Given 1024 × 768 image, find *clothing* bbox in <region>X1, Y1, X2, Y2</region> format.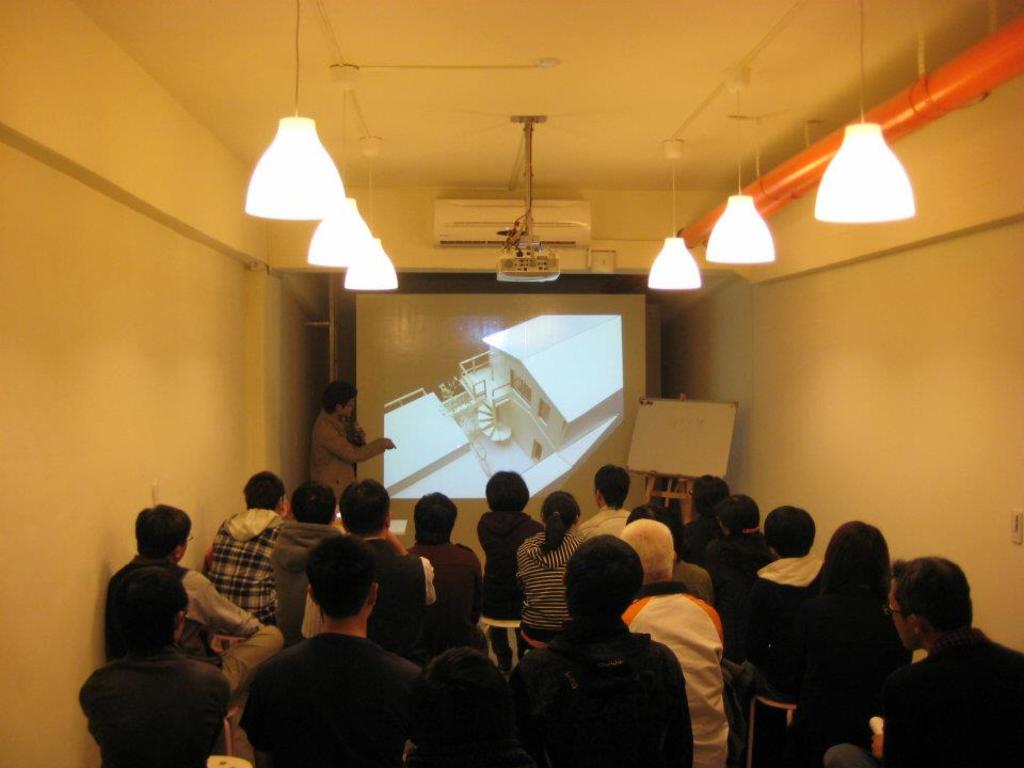
<region>427, 541, 476, 635</region>.
